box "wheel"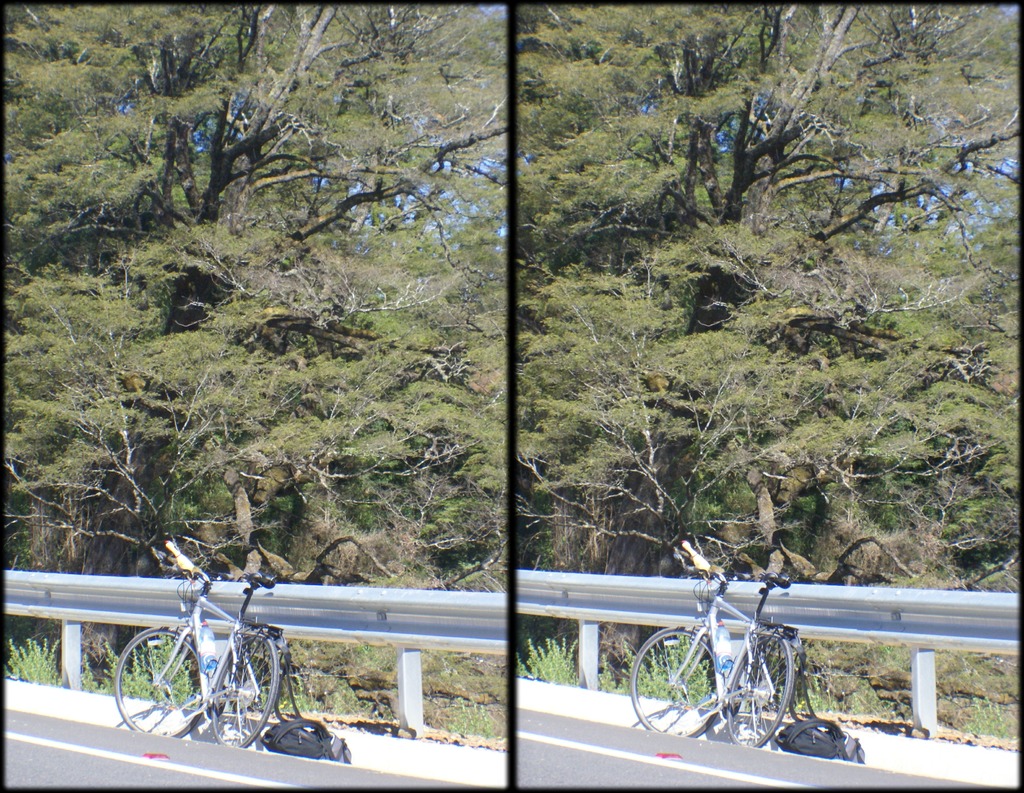
l=723, t=634, r=793, b=747
